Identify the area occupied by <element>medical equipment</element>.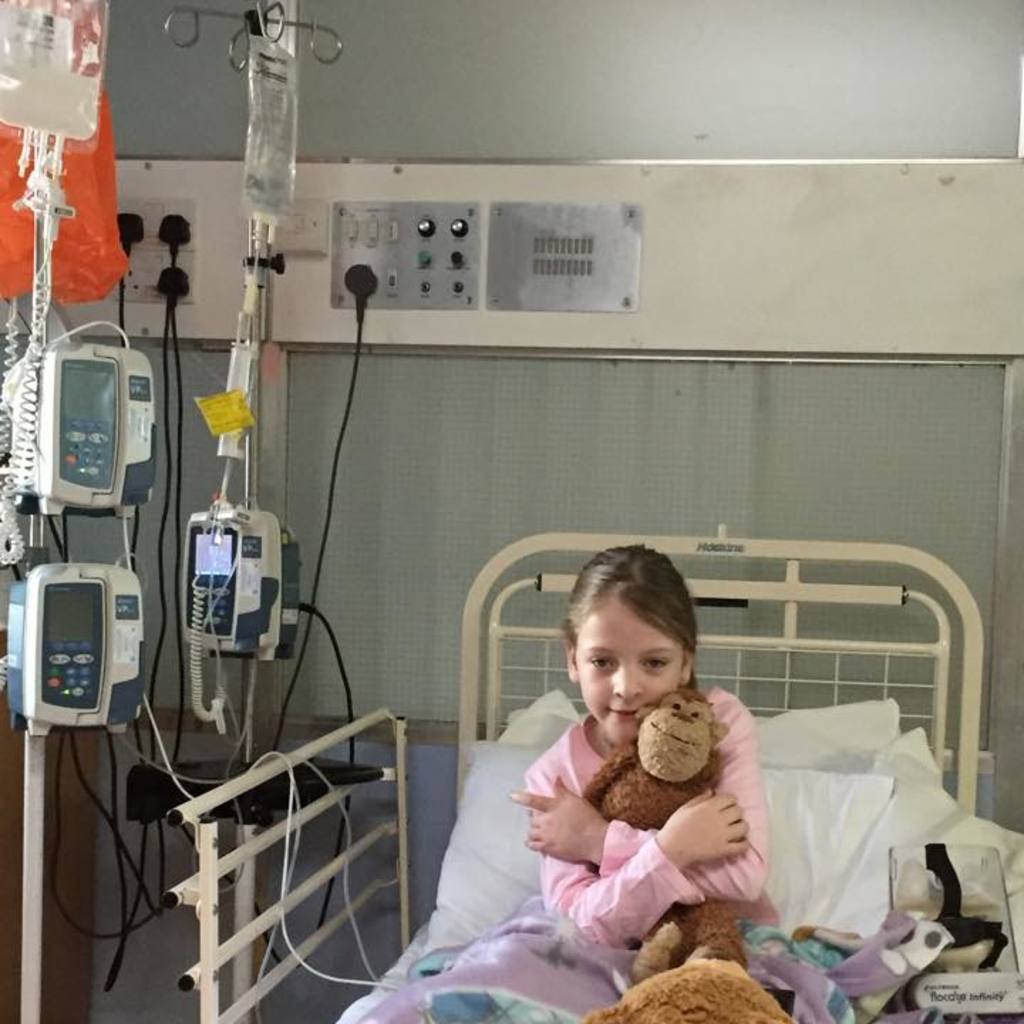
Area: [left=119, top=0, right=412, bottom=1023].
